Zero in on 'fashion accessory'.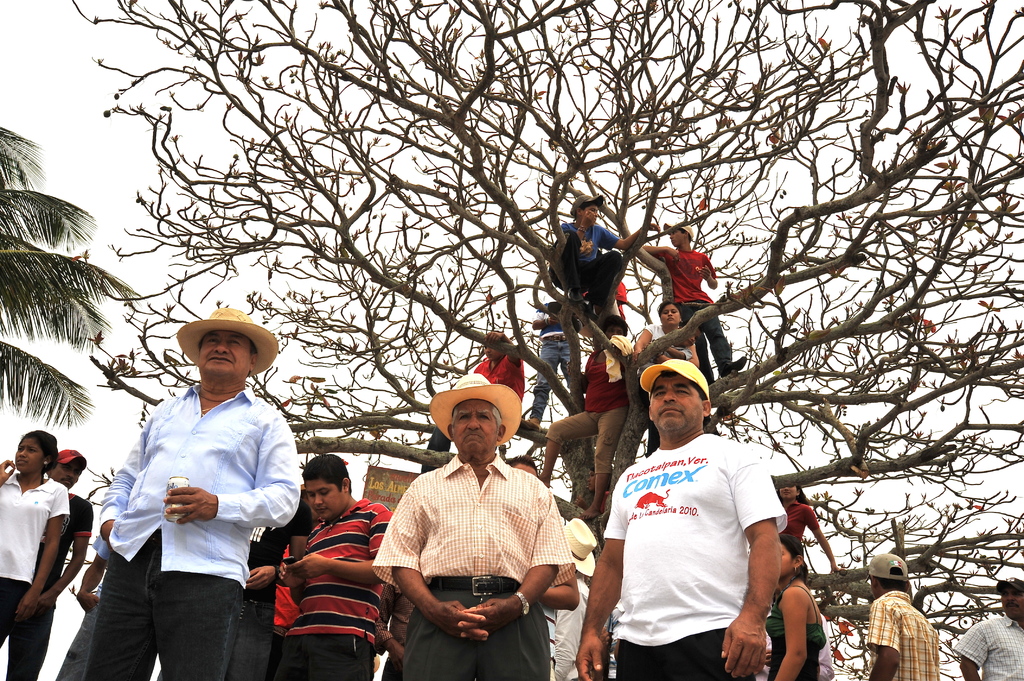
Zeroed in: {"x1": 428, "y1": 376, "x2": 522, "y2": 451}.
